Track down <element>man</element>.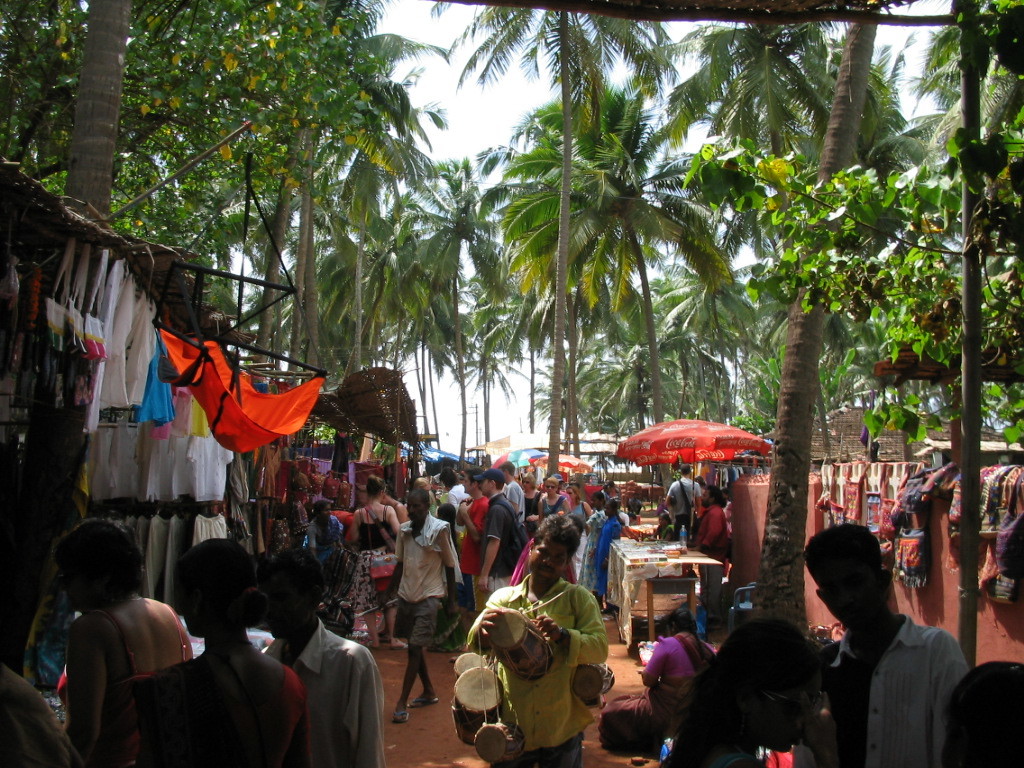
Tracked to bbox=[253, 541, 399, 767].
